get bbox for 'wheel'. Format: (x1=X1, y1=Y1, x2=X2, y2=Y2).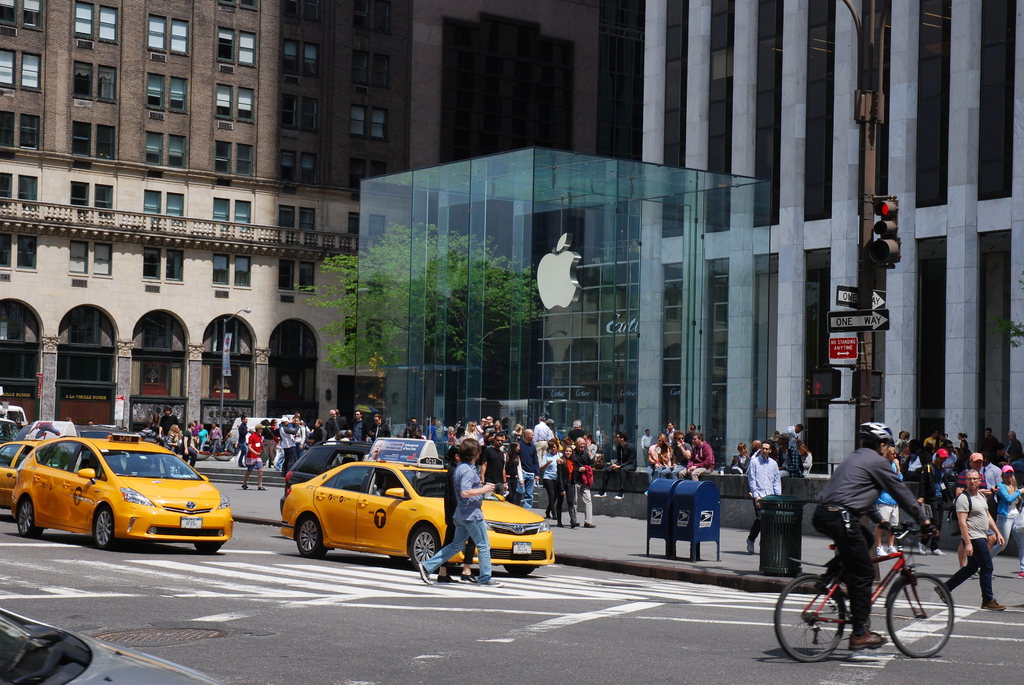
(x1=17, y1=499, x2=45, y2=539).
